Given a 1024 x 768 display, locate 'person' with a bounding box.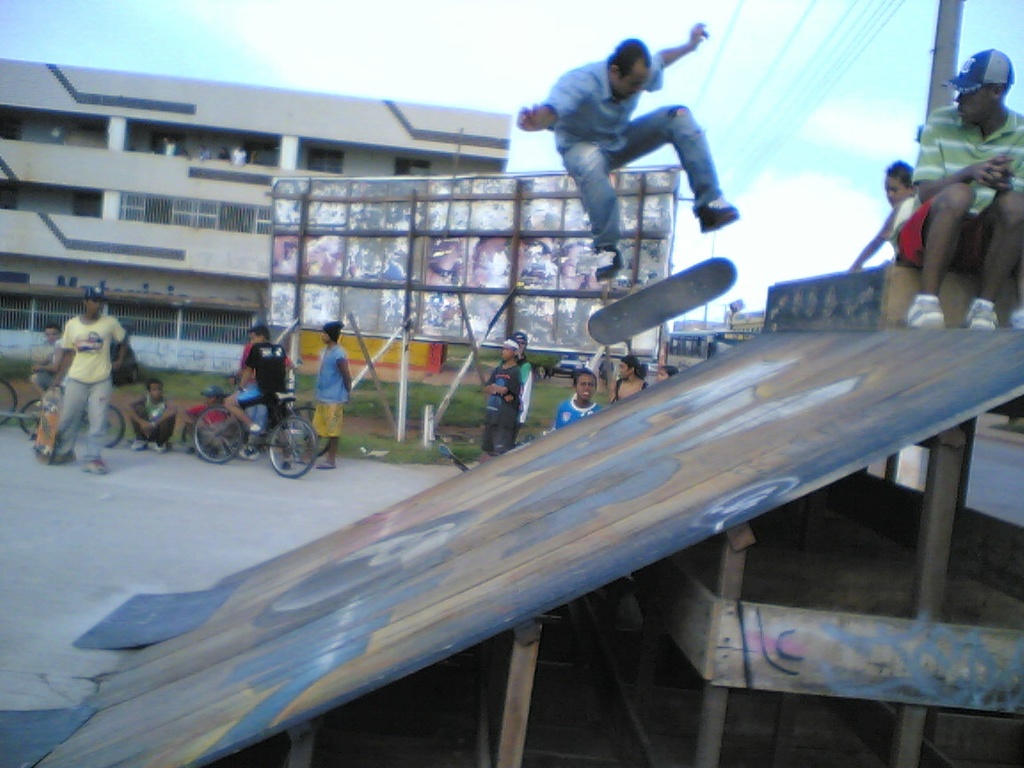
Located: pyautogui.locateOnScreen(123, 377, 172, 456).
